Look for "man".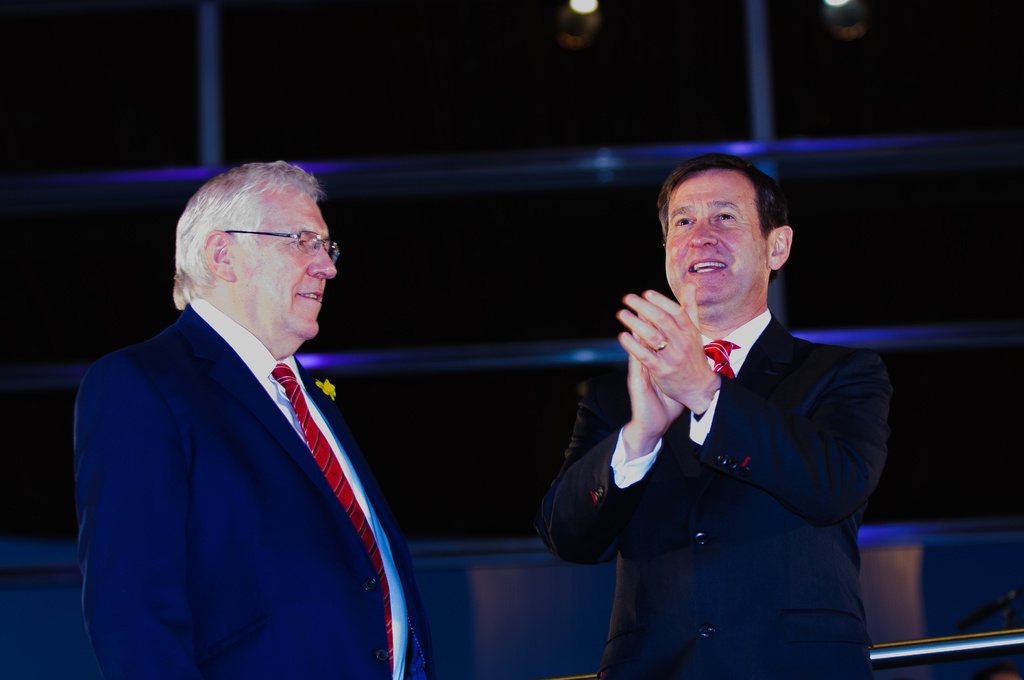
Found: (x1=77, y1=153, x2=452, y2=679).
